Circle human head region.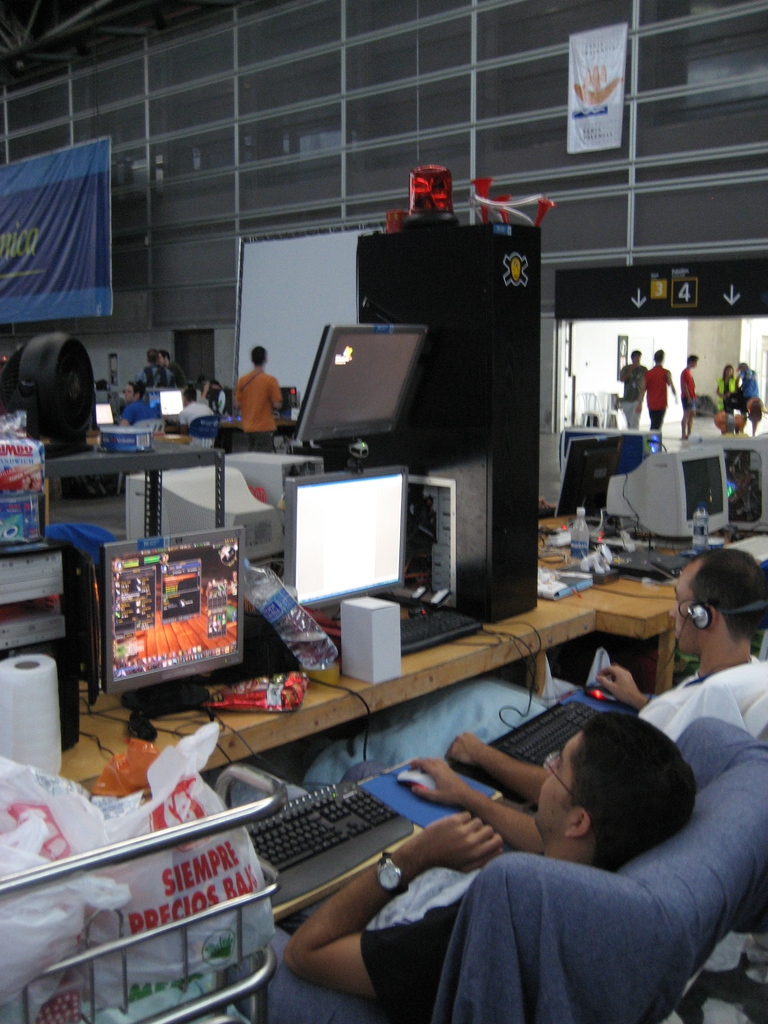
Region: bbox(529, 730, 699, 879).
